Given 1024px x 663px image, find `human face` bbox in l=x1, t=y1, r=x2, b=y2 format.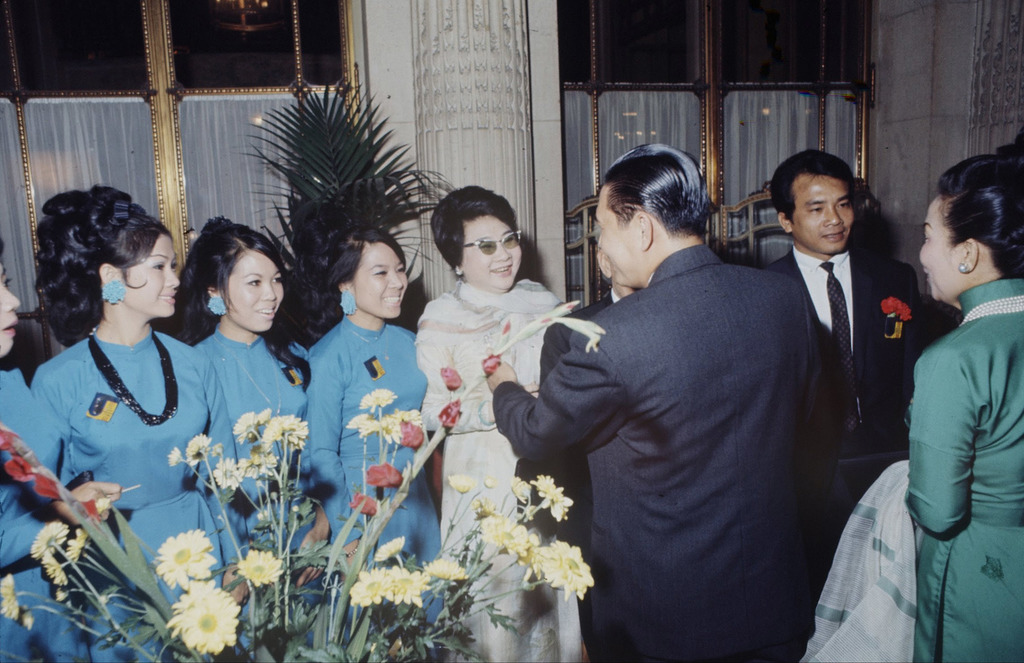
l=226, t=250, r=284, b=329.
